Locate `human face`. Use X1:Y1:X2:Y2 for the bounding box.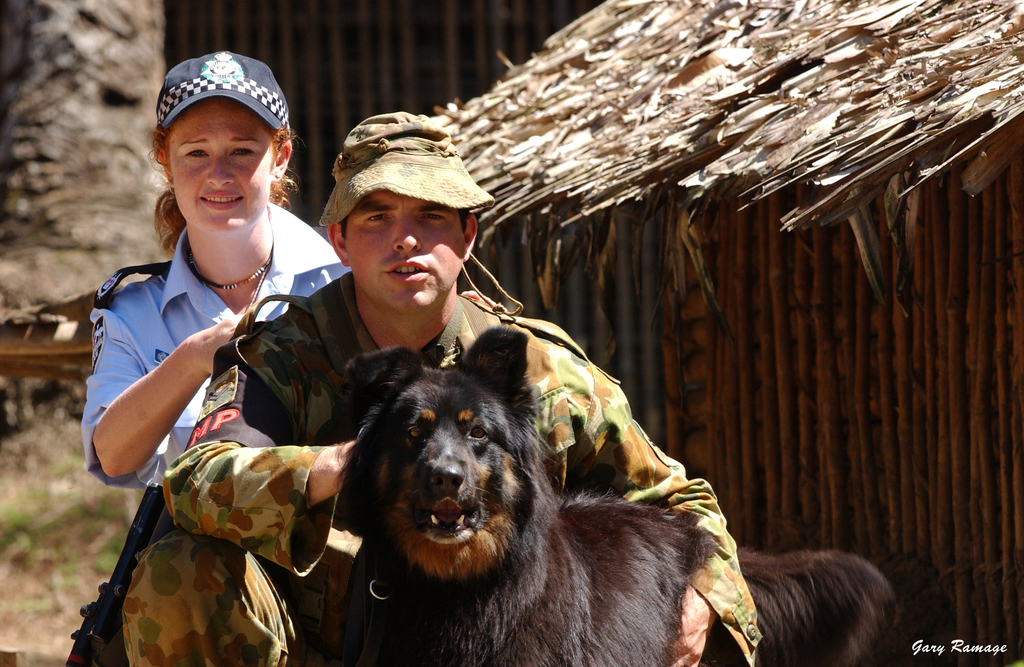
343:196:465:306.
